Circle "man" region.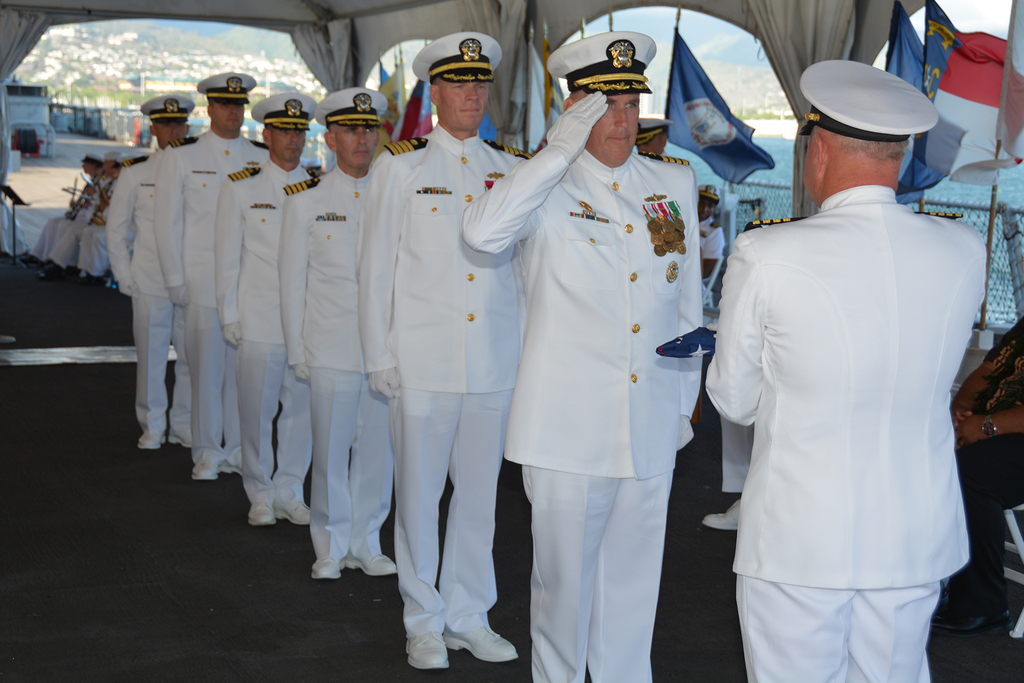
Region: bbox(149, 68, 264, 483).
